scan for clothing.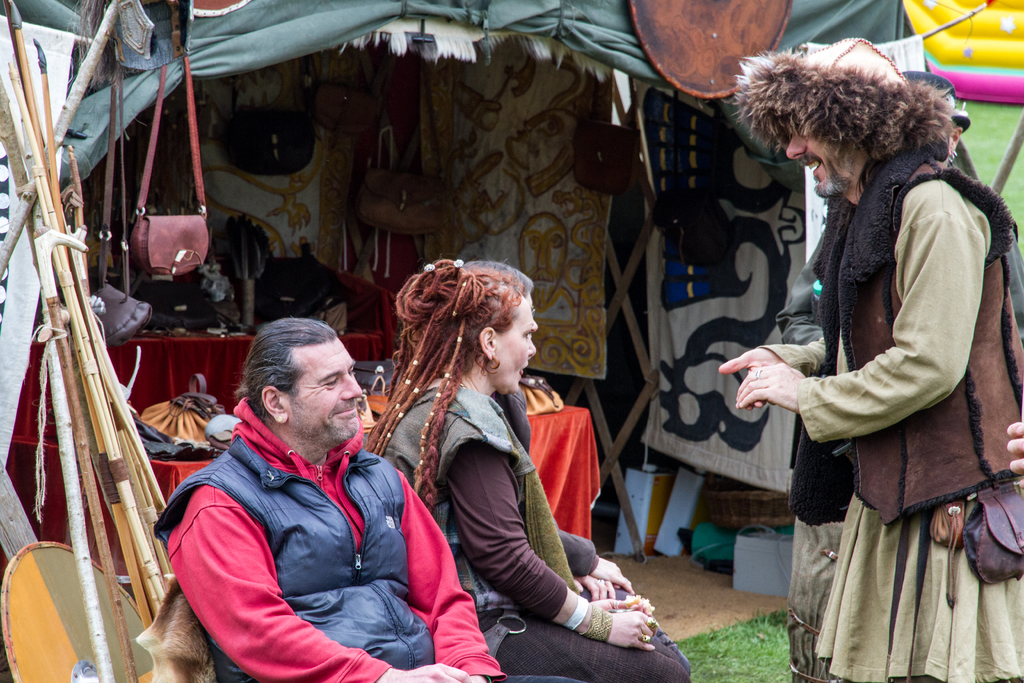
Scan result: <box>774,146,1023,682</box>.
